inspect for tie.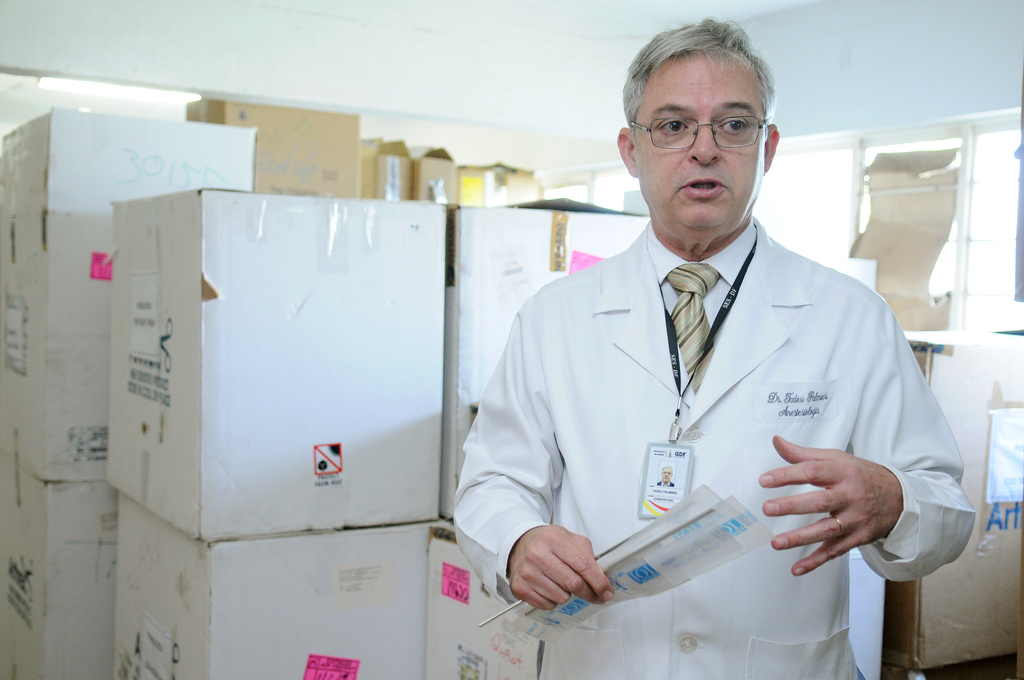
Inspection: crop(668, 260, 722, 391).
